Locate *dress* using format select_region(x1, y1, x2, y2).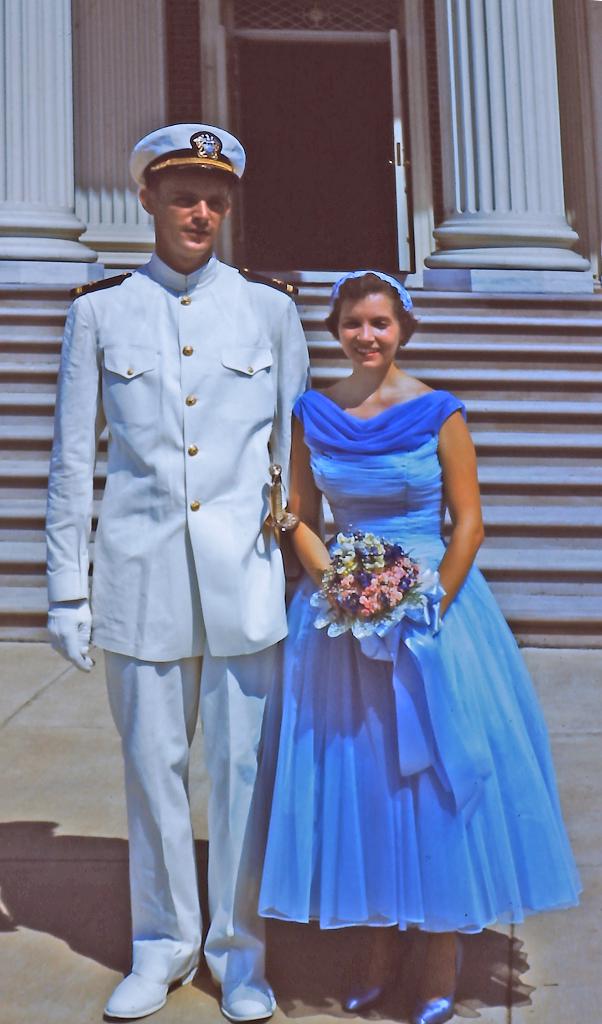
select_region(255, 390, 575, 933).
